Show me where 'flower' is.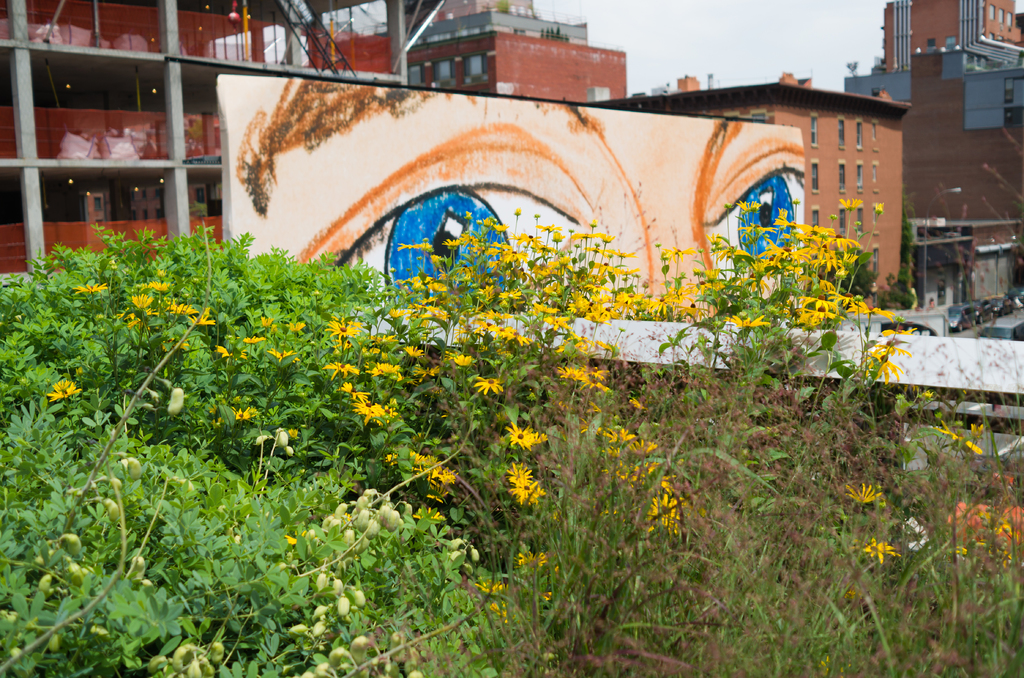
'flower' is at 504,419,532,448.
